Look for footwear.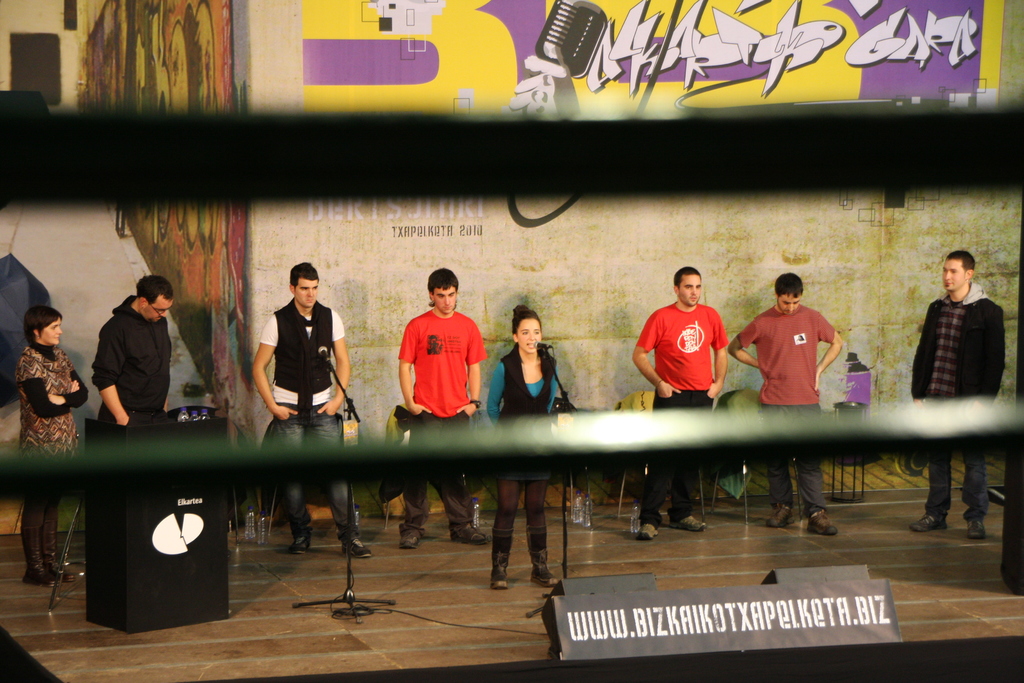
Found: [491,529,513,584].
